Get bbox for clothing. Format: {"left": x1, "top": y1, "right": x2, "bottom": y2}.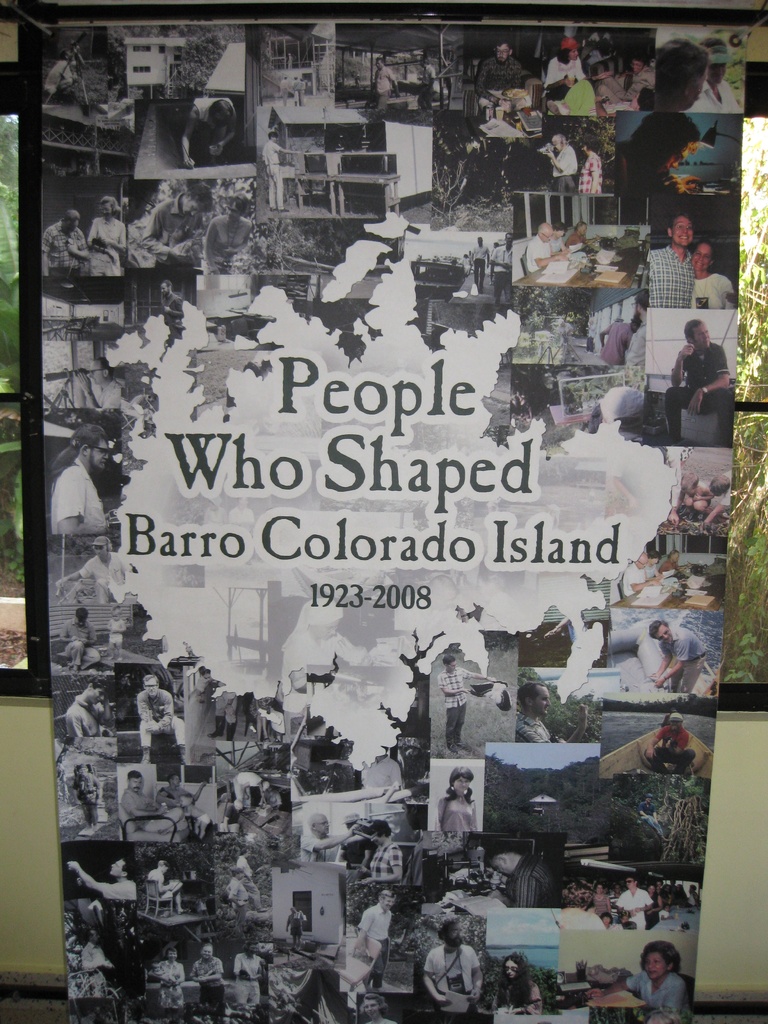
{"left": 154, "top": 970, "right": 194, "bottom": 1007}.
